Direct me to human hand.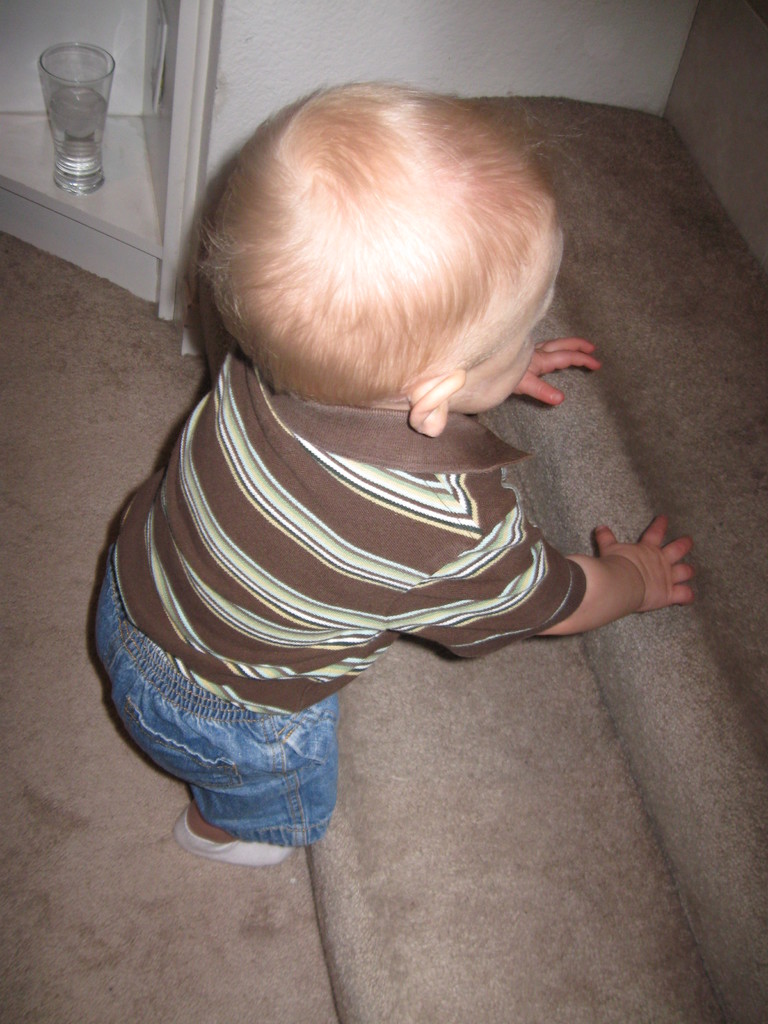
Direction: bbox=(595, 506, 699, 620).
